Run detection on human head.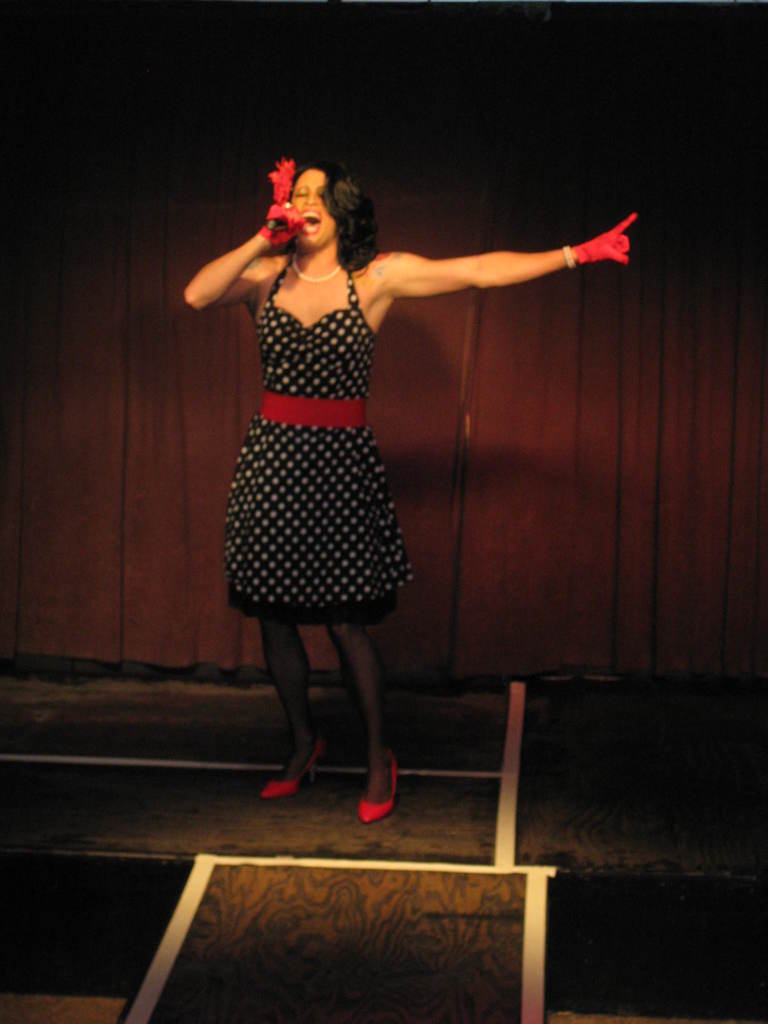
Result: {"x1": 240, "y1": 153, "x2": 388, "y2": 266}.
